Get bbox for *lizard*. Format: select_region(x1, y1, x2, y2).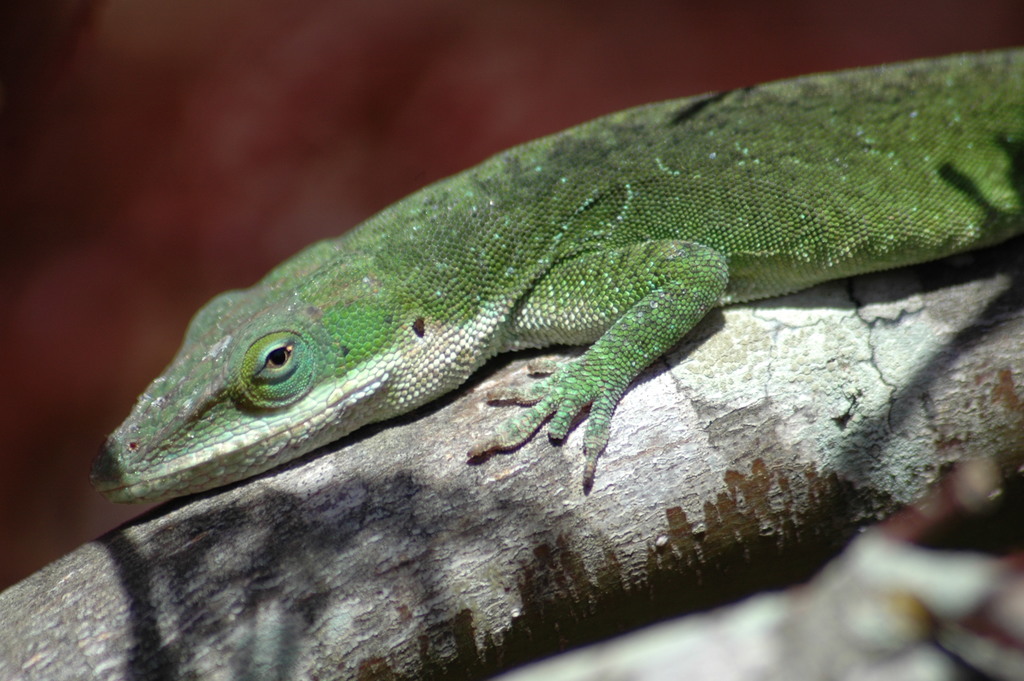
select_region(93, 48, 1018, 486).
